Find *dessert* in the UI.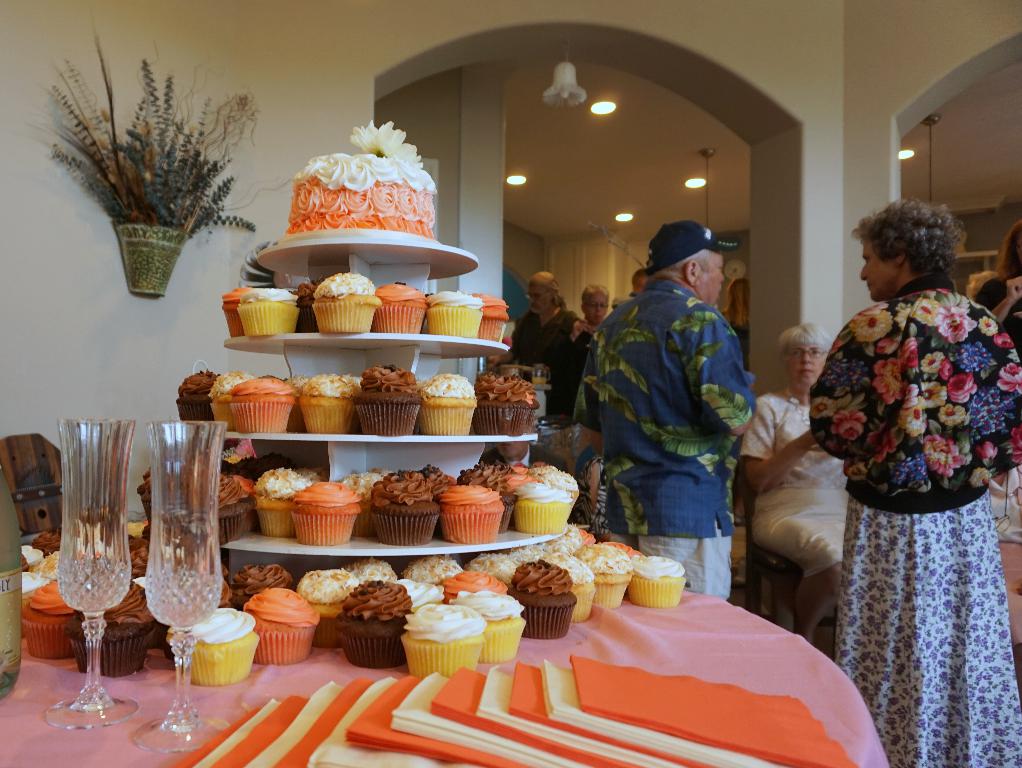
UI element at pyautogui.locateOnScreen(484, 290, 508, 335).
